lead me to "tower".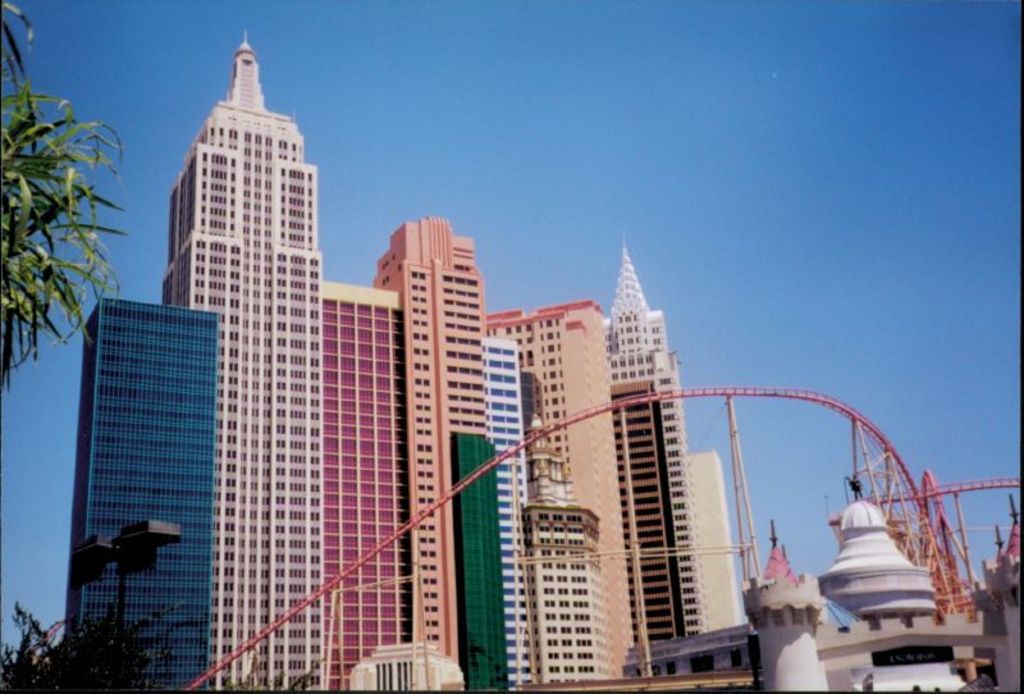
Lead to x1=154, y1=45, x2=325, y2=693.
